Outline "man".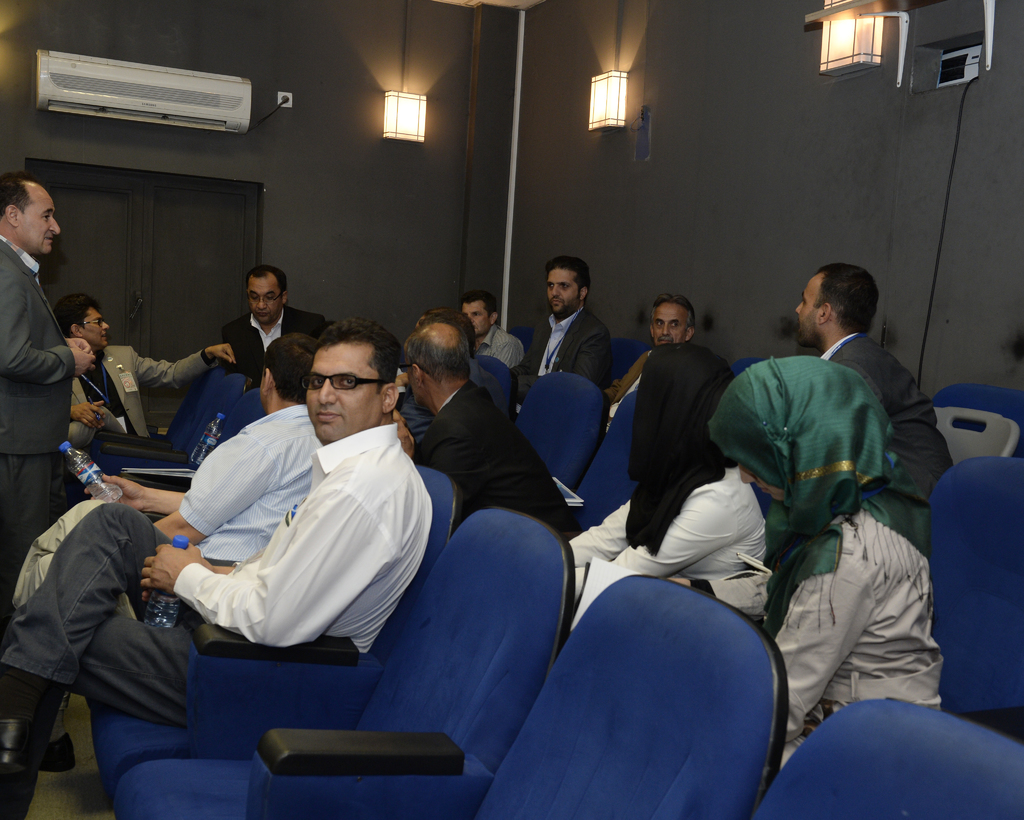
Outline: x1=0 y1=315 x2=434 y2=819.
